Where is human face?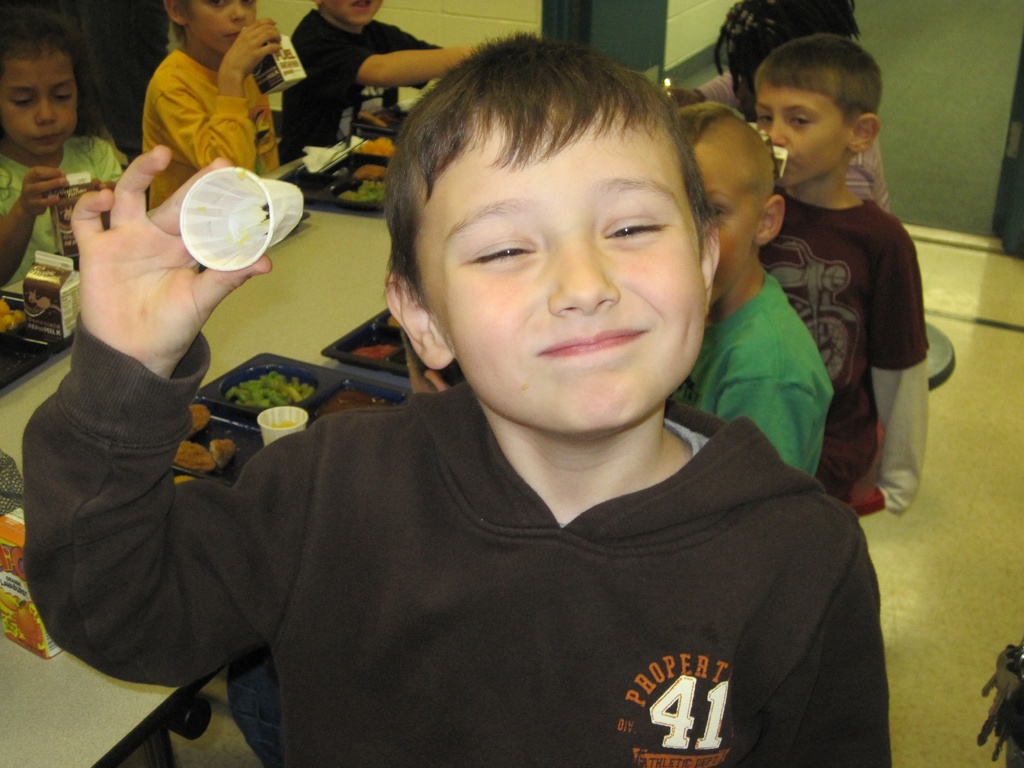
x1=755, y1=86, x2=848, y2=182.
